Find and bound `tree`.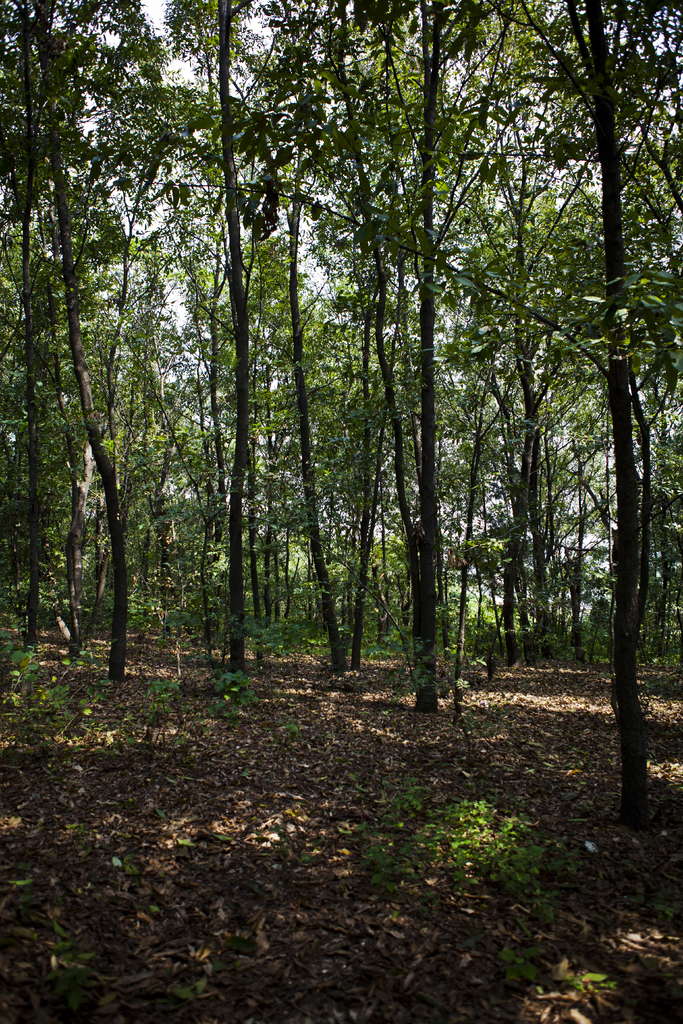
Bound: [49, 50, 636, 740].
